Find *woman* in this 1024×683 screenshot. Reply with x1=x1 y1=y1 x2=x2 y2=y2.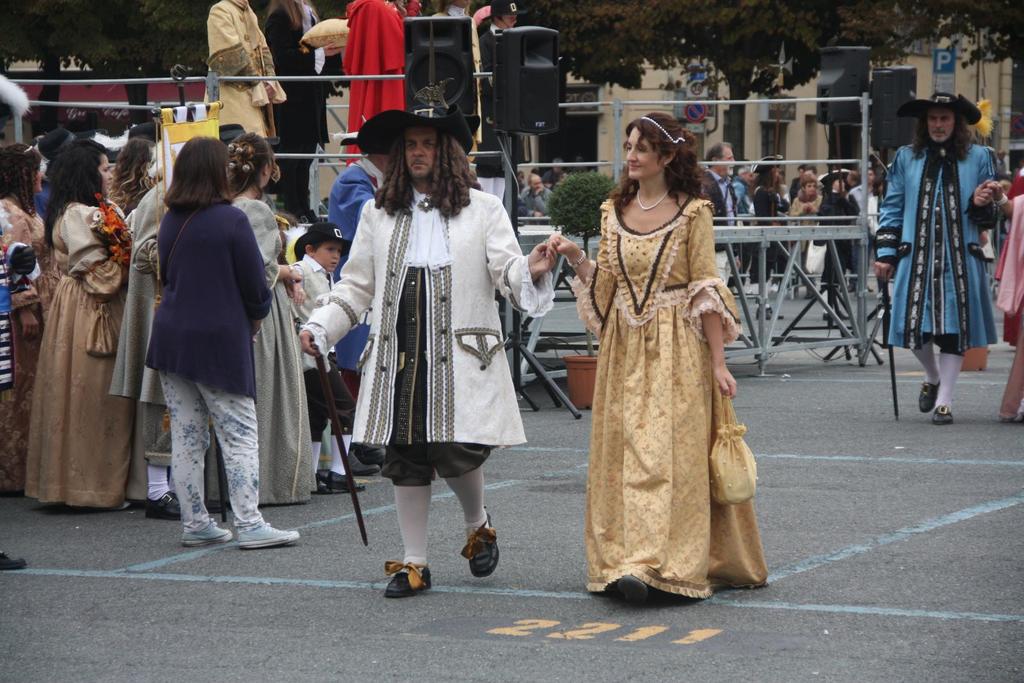
x1=581 y1=125 x2=758 y2=584.
